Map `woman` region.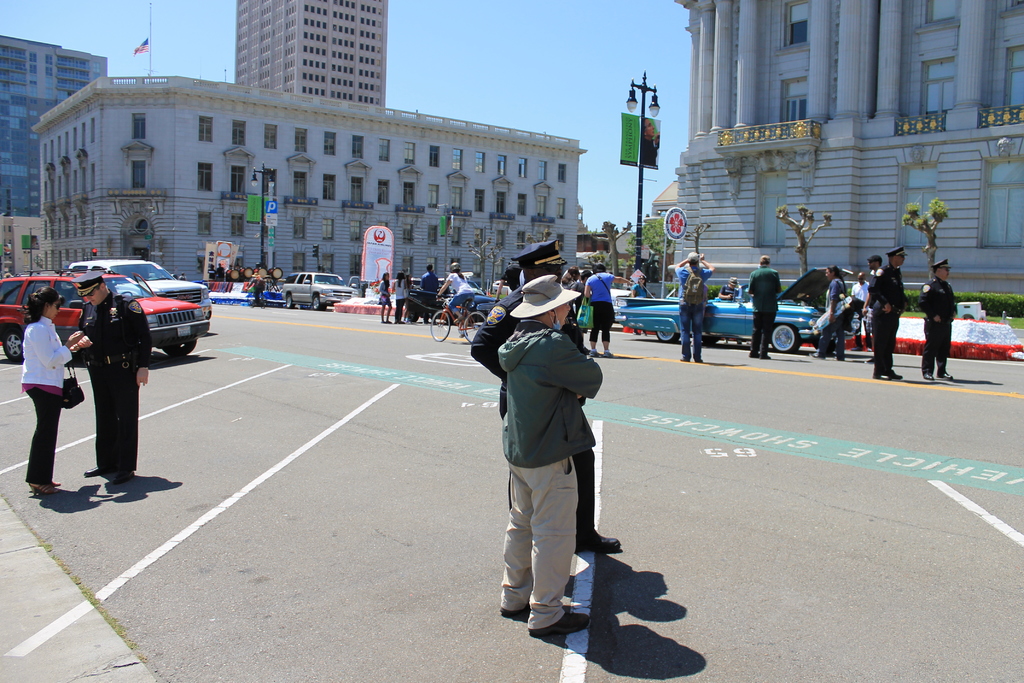
Mapped to 435, 262, 476, 338.
